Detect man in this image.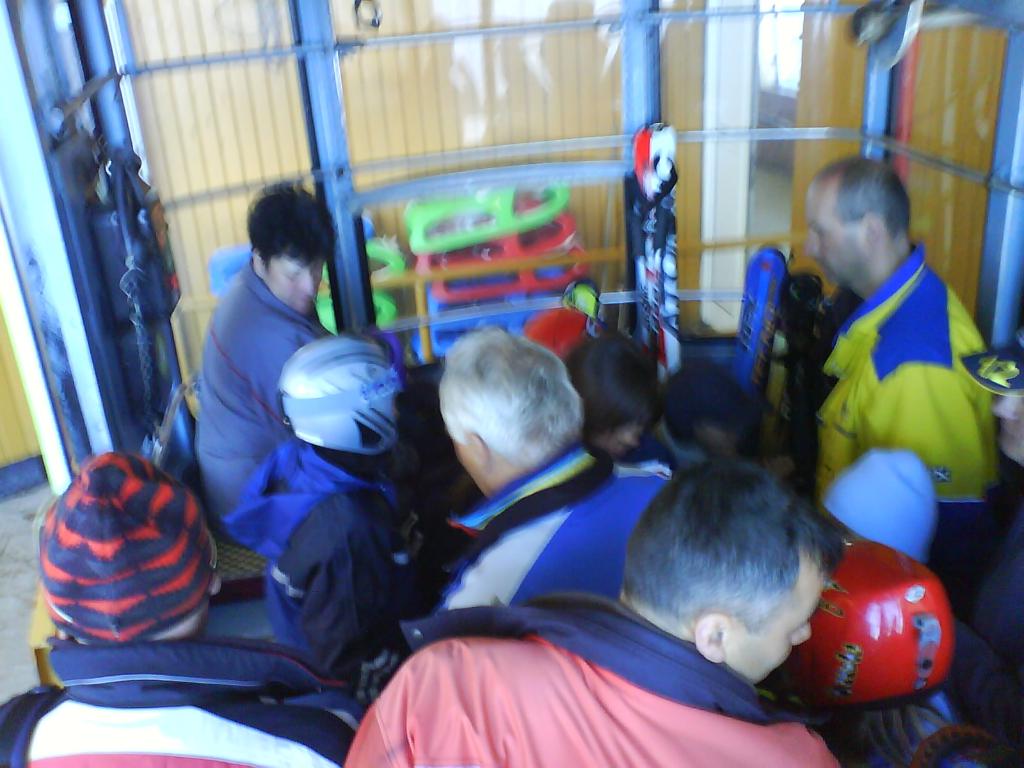
Detection: locate(196, 183, 326, 515).
